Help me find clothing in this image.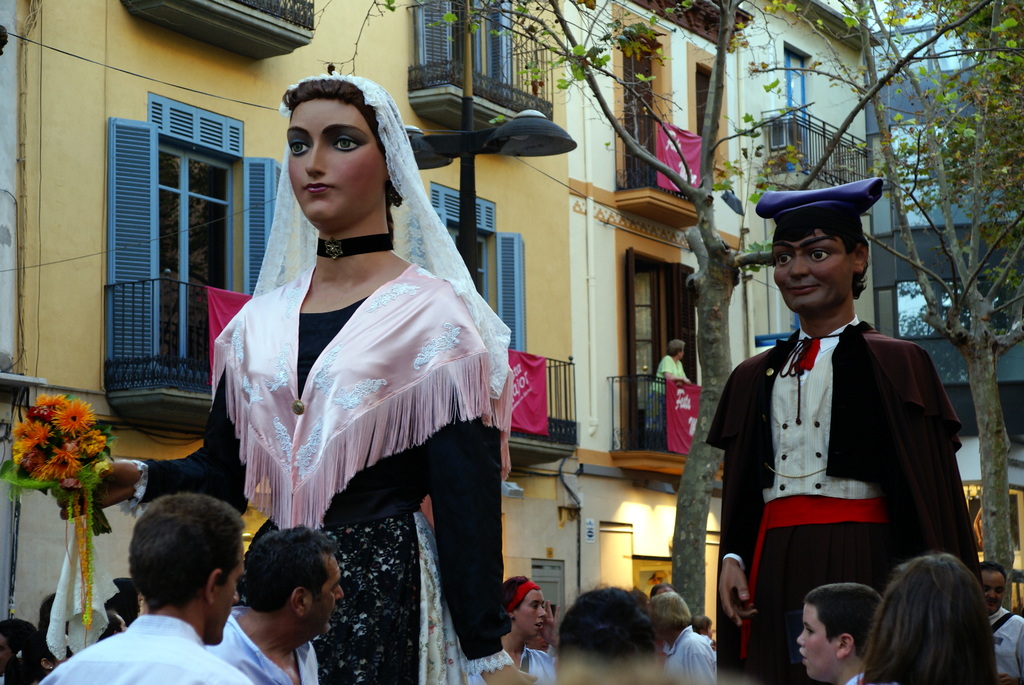
Found it: <region>649, 354, 696, 432</region>.
